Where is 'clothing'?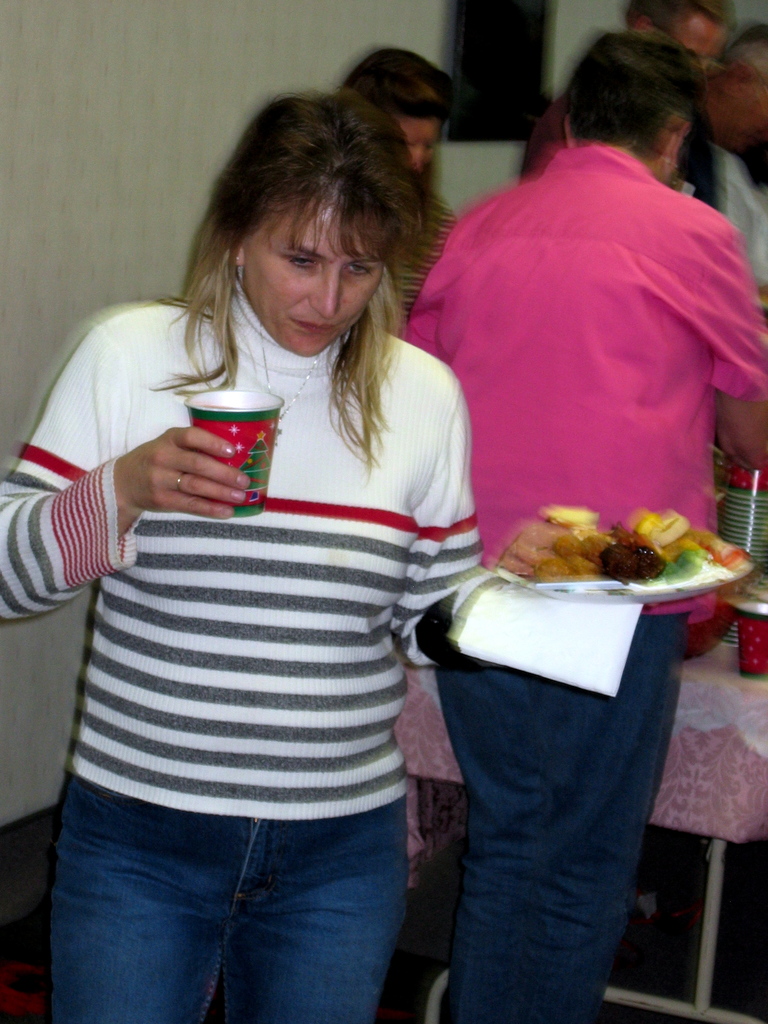
{"x1": 376, "y1": 179, "x2": 455, "y2": 328}.
